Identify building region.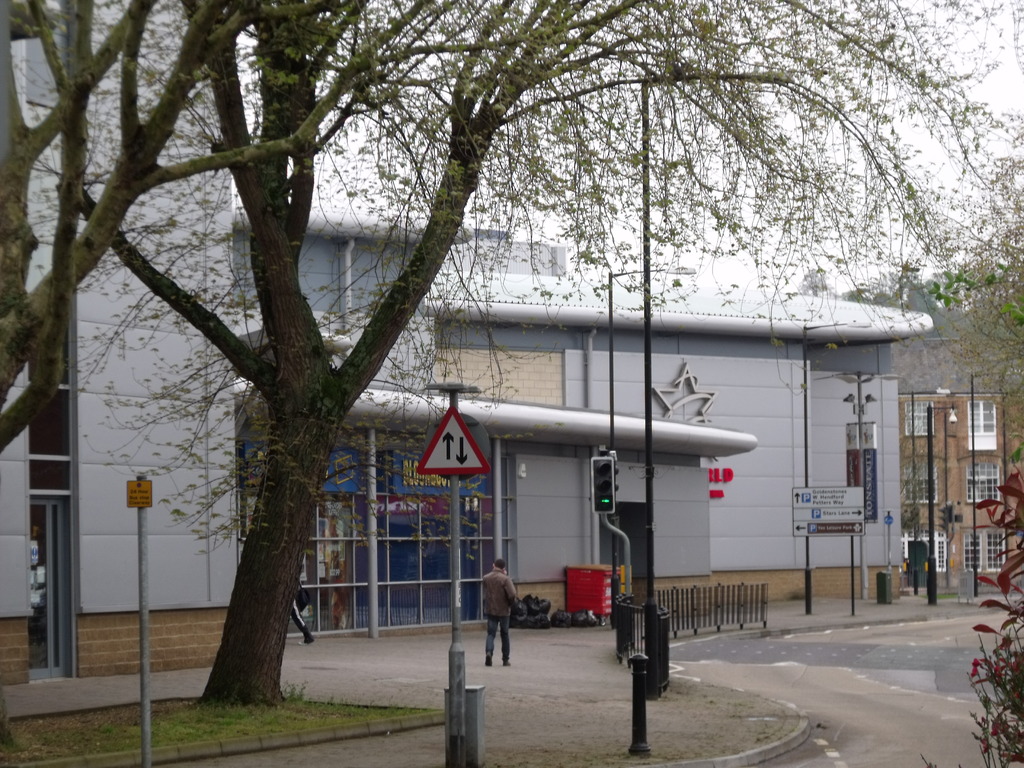
Region: box=[7, 0, 937, 606].
